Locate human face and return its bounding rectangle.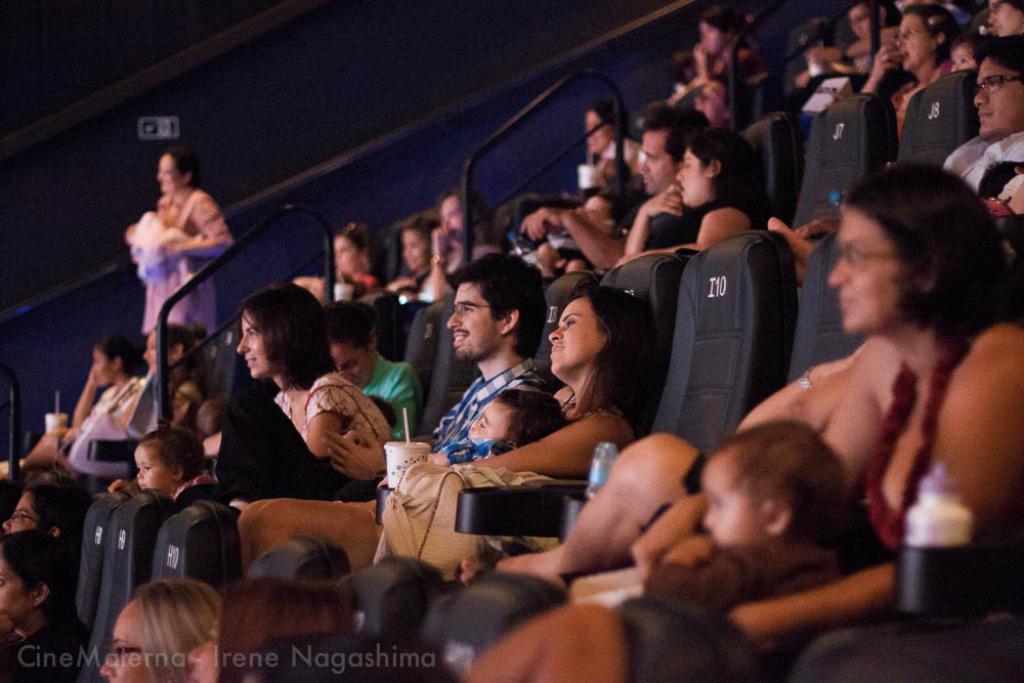
crop(90, 347, 111, 387).
